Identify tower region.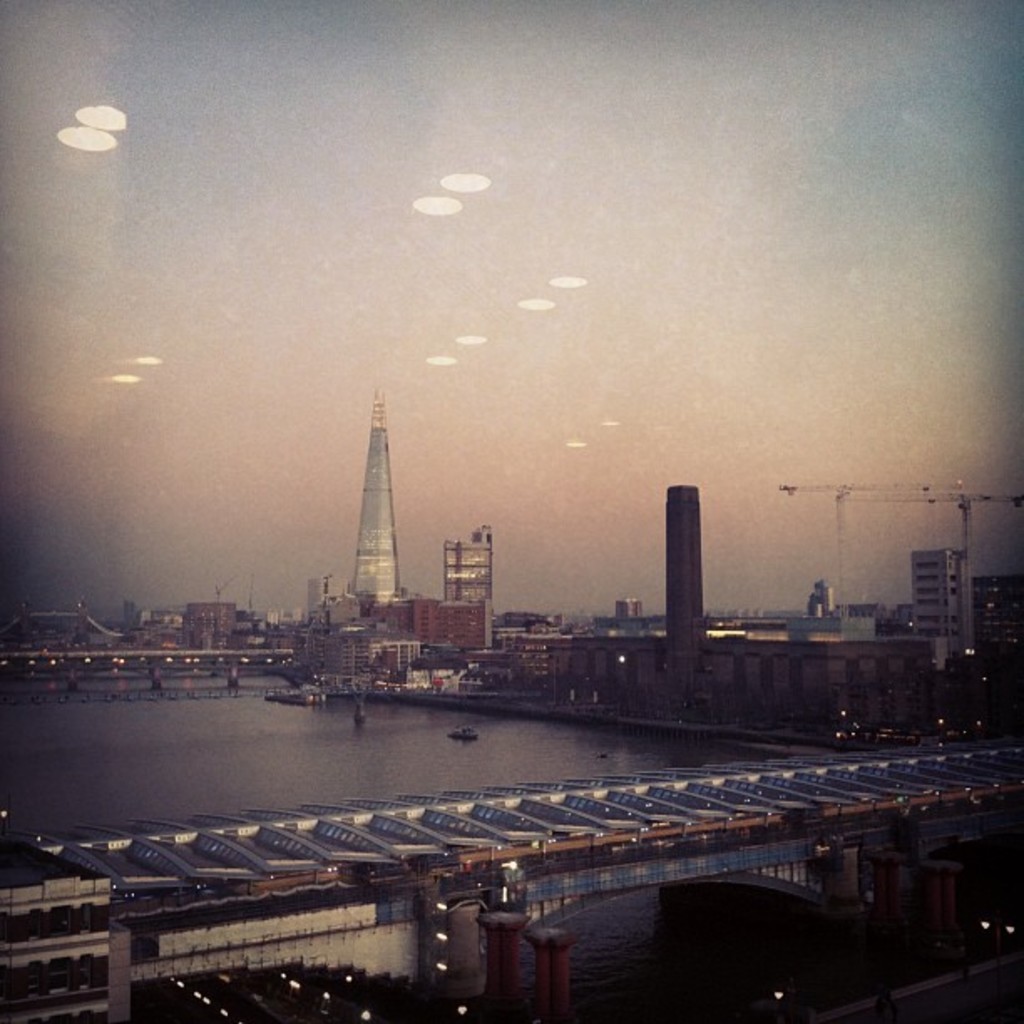
Region: box=[909, 542, 970, 636].
